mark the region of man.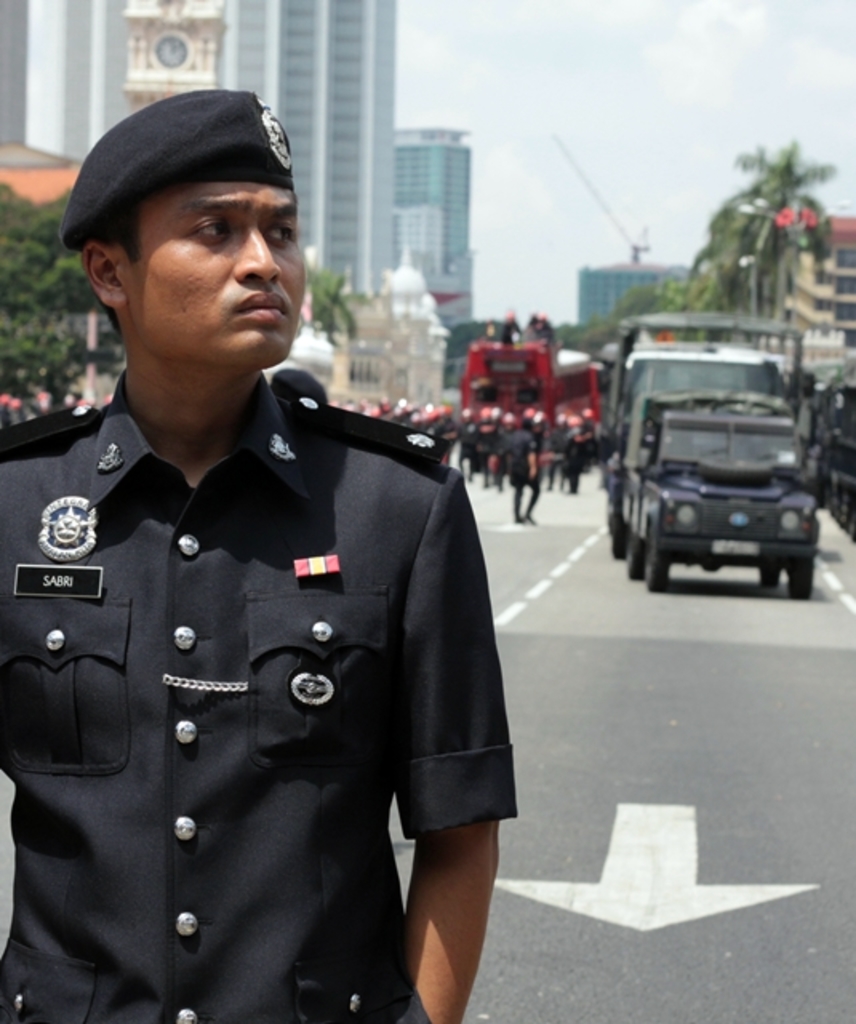
Region: region(10, 94, 512, 1022).
